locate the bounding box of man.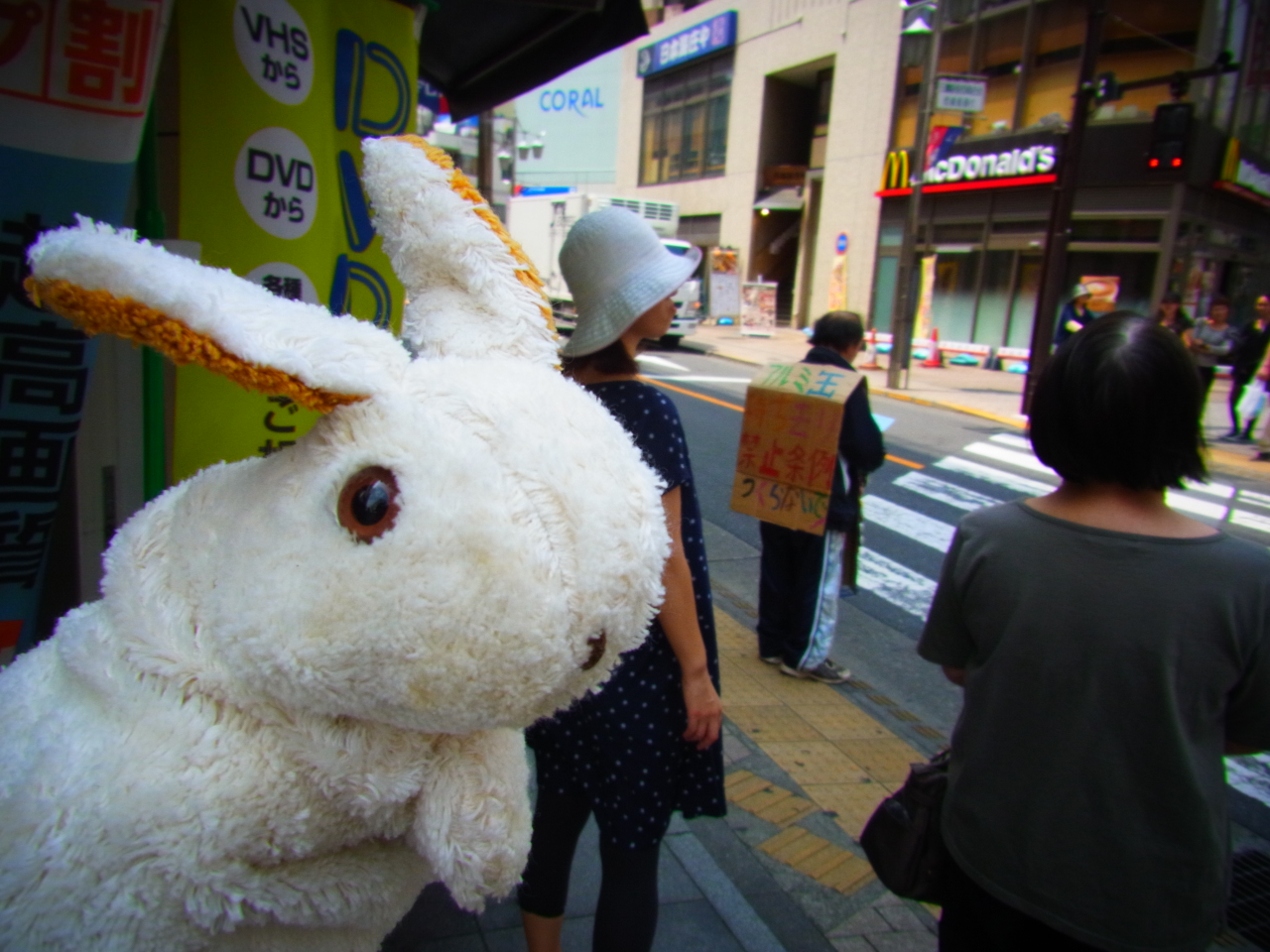
Bounding box: 749 307 881 679.
